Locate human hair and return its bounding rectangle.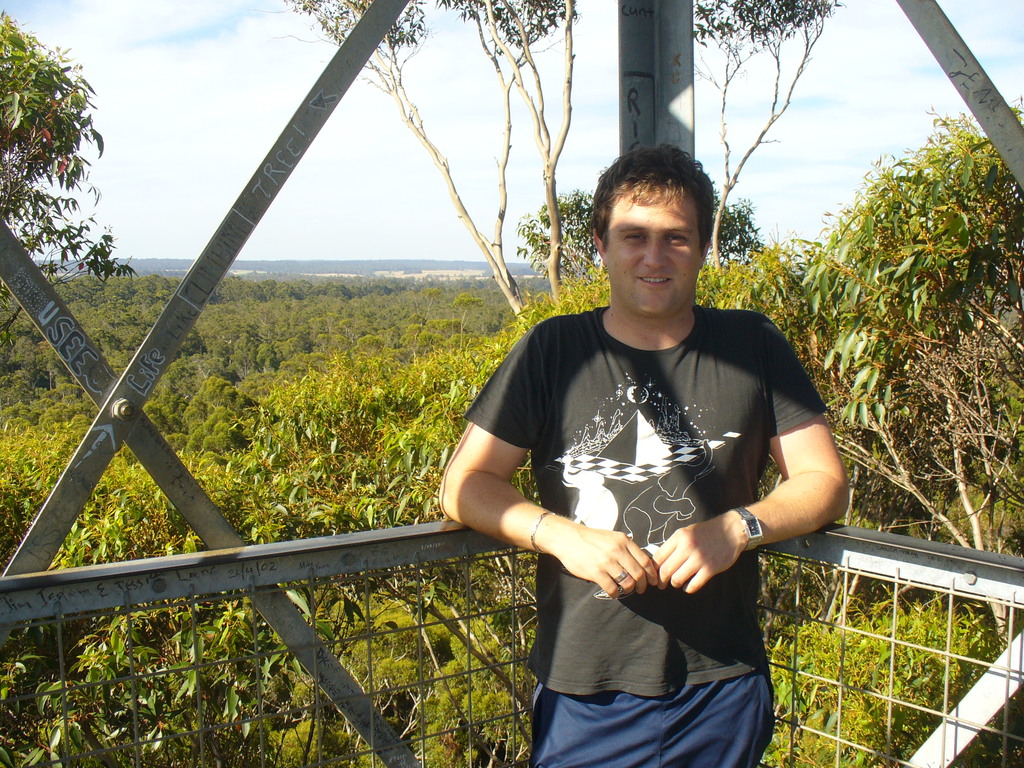
<region>593, 166, 727, 248</region>.
